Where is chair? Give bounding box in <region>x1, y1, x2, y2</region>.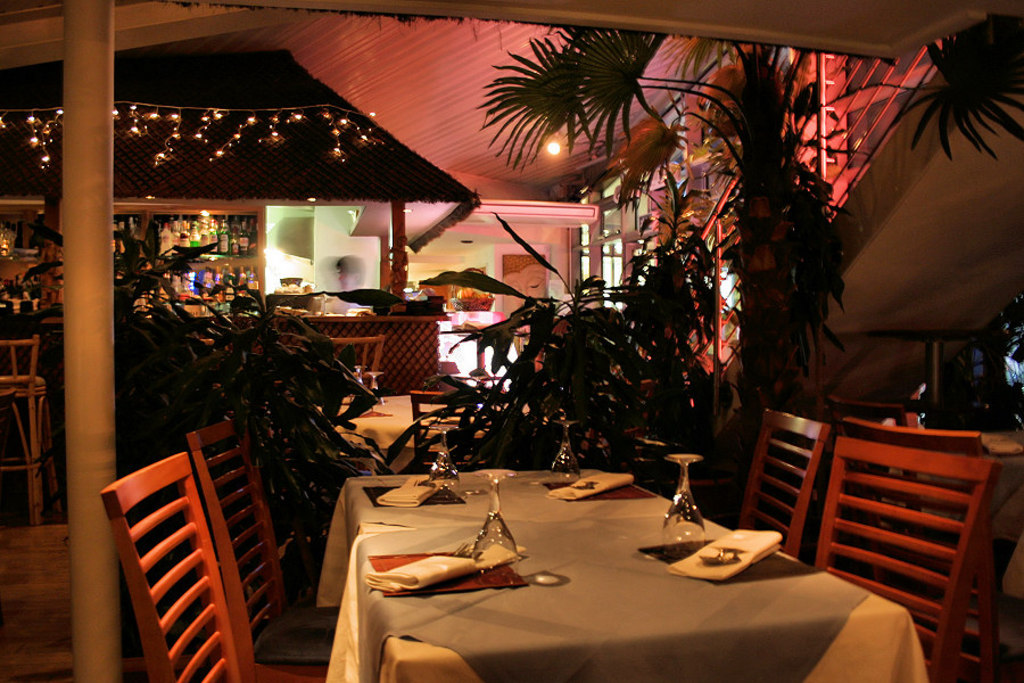
<region>843, 414, 1023, 682</region>.
